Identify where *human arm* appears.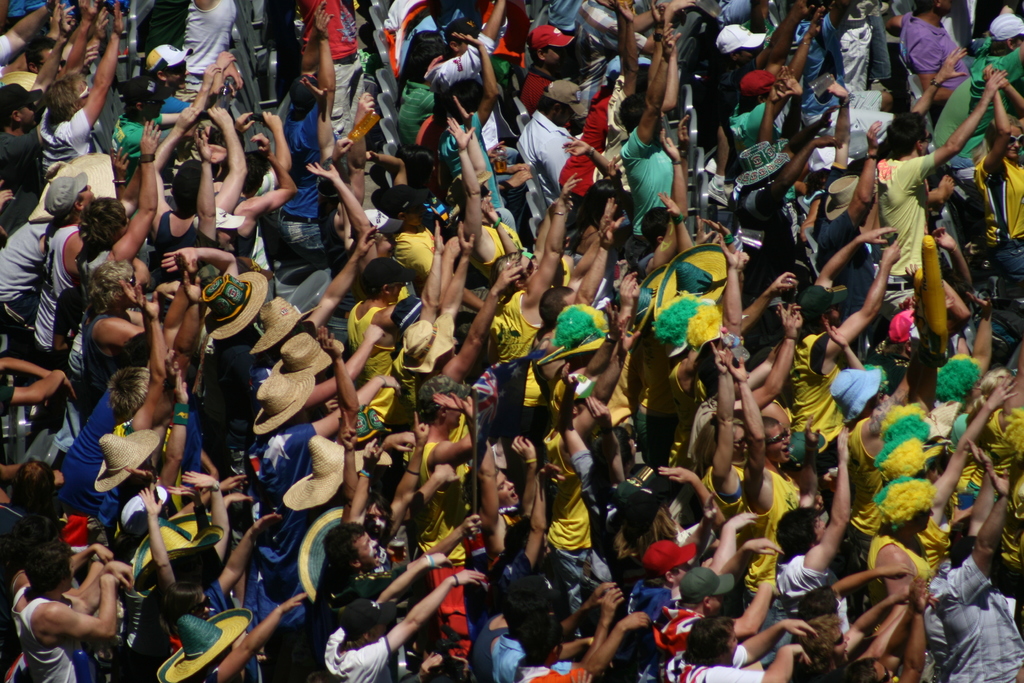
Appears at left=18, top=554, right=122, bottom=680.
